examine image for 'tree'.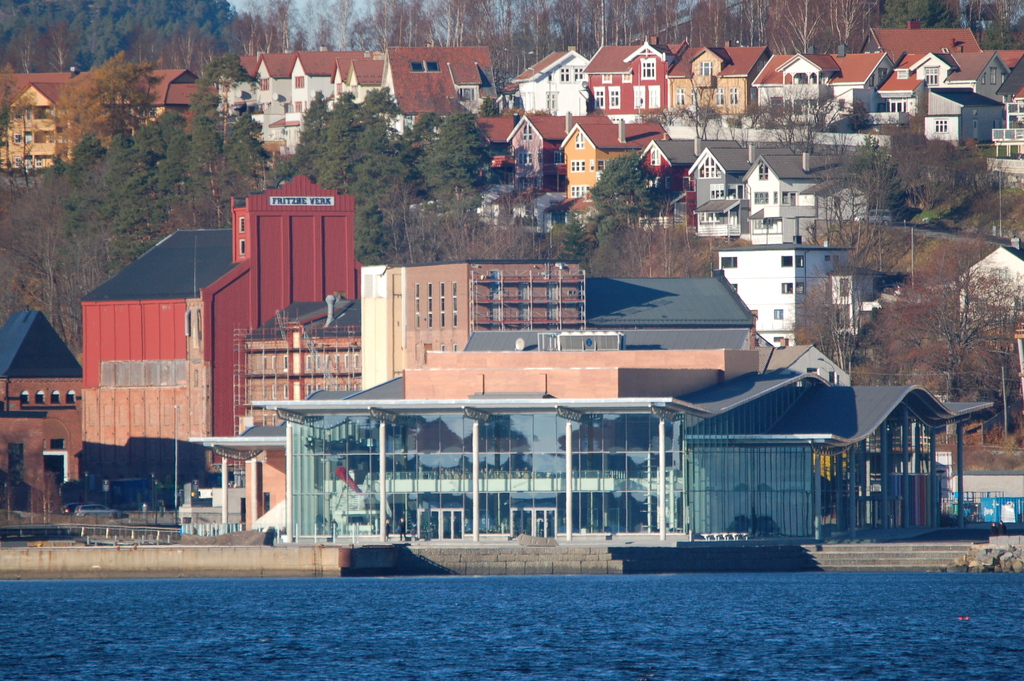
Examination result: box=[79, 72, 148, 121].
